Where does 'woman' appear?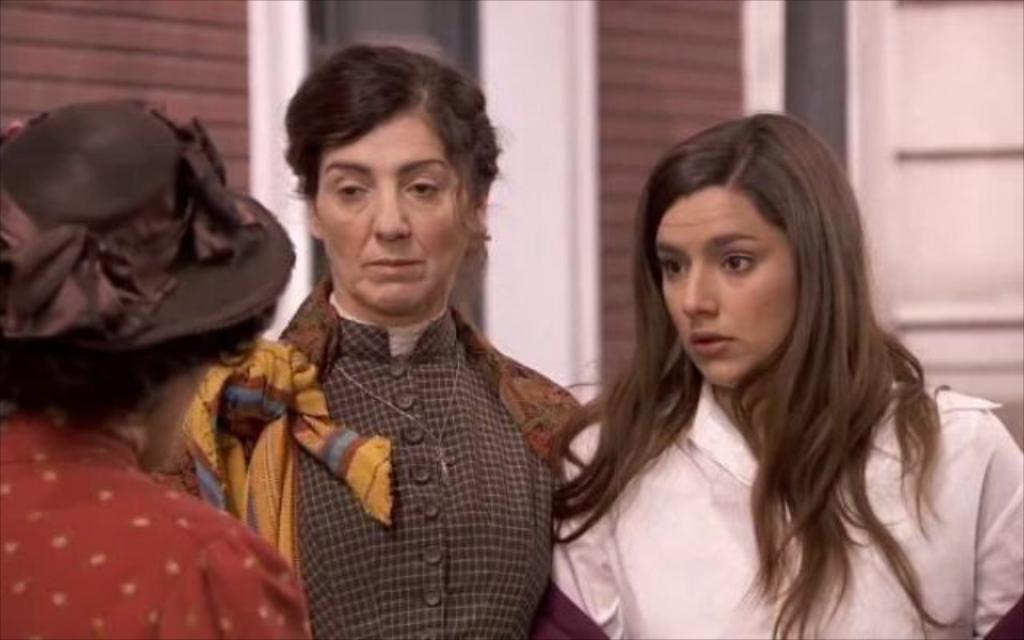
Appears at (155, 42, 586, 638).
